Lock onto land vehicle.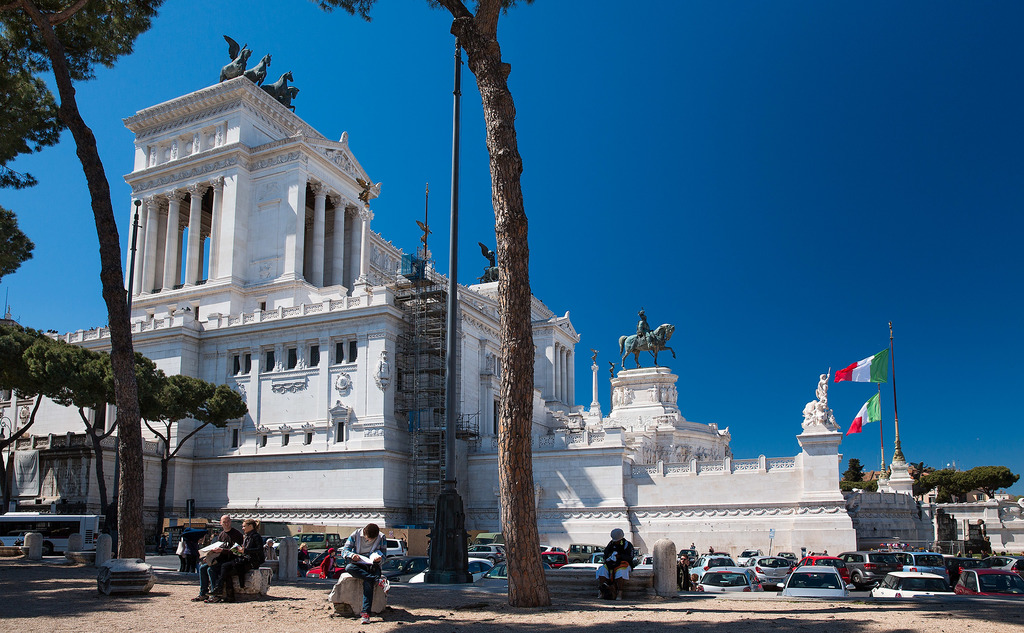
Locked: rect(0, 511, 108, 557).
